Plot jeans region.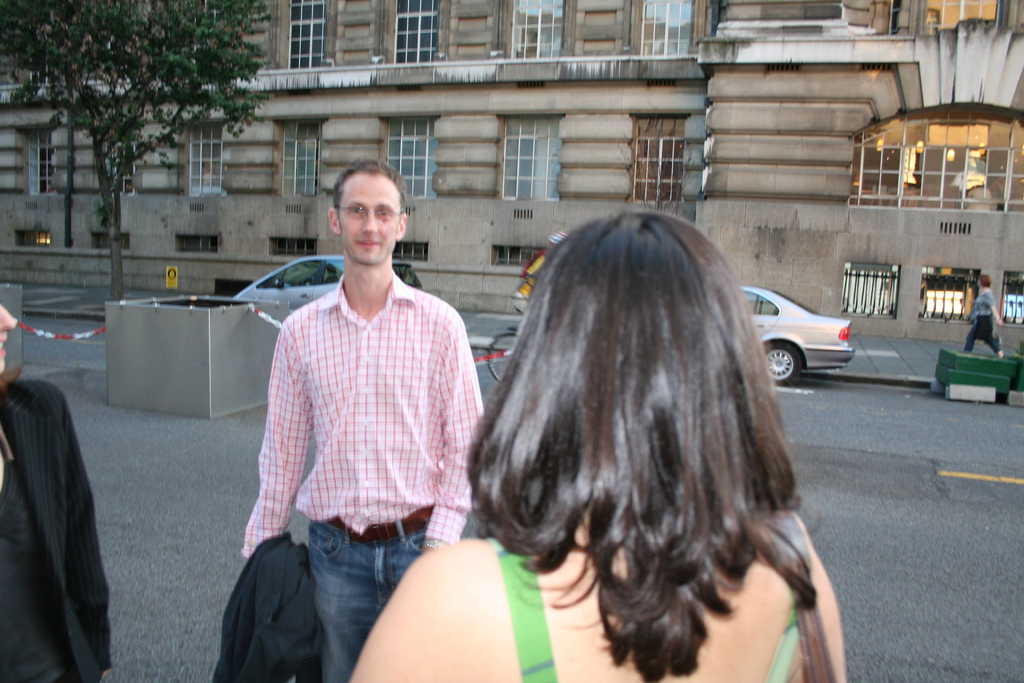
Plotted at box(308, 518, 438, 682).
